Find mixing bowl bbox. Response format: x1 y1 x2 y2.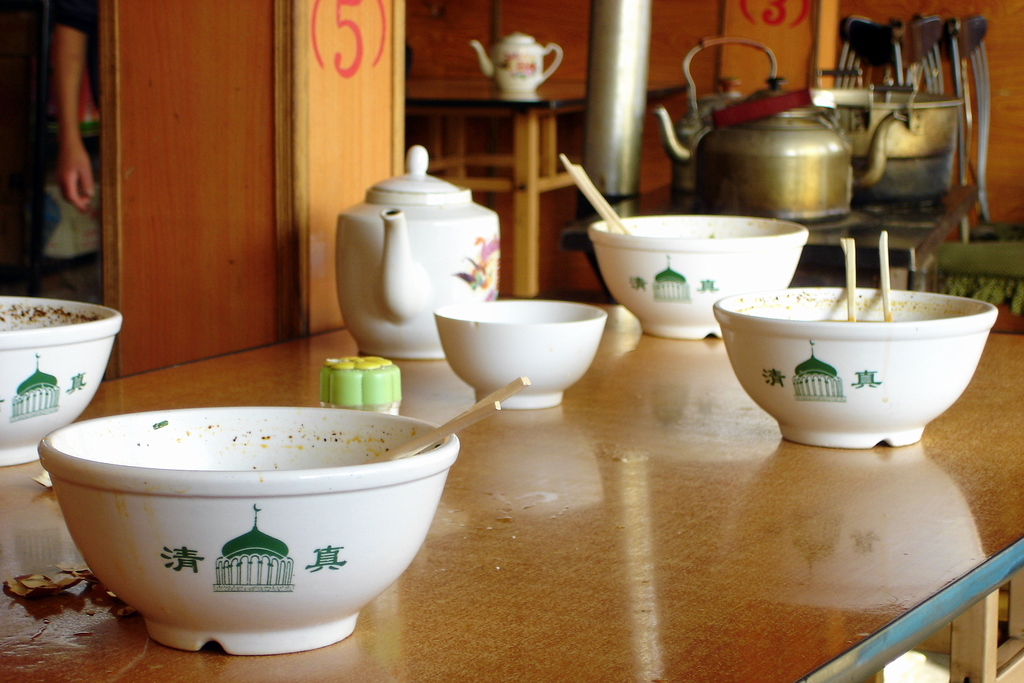
434 299 607 410.
